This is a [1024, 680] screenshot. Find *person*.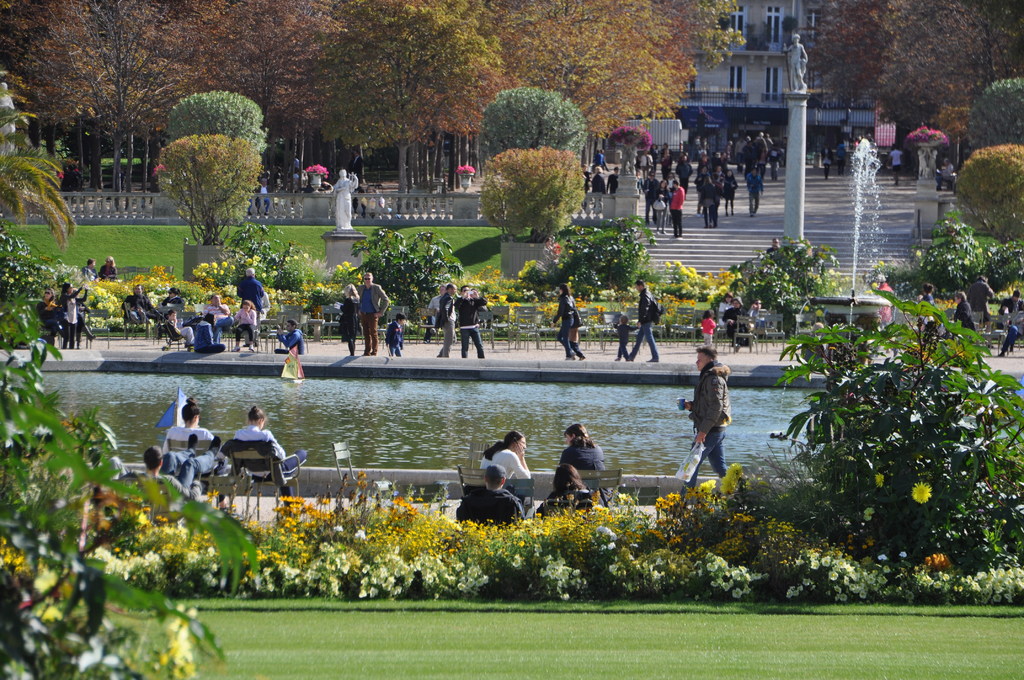
Bounding box: l=107, t=456, r=137, b=491.
